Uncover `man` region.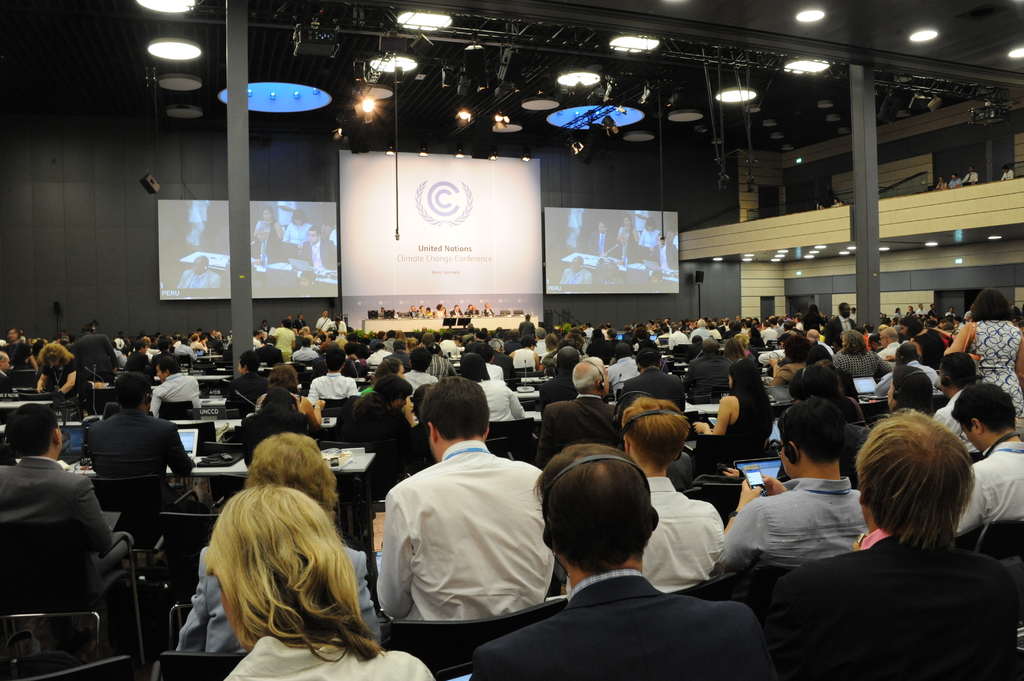
Uncovered: 148, 353, 201, 419.
